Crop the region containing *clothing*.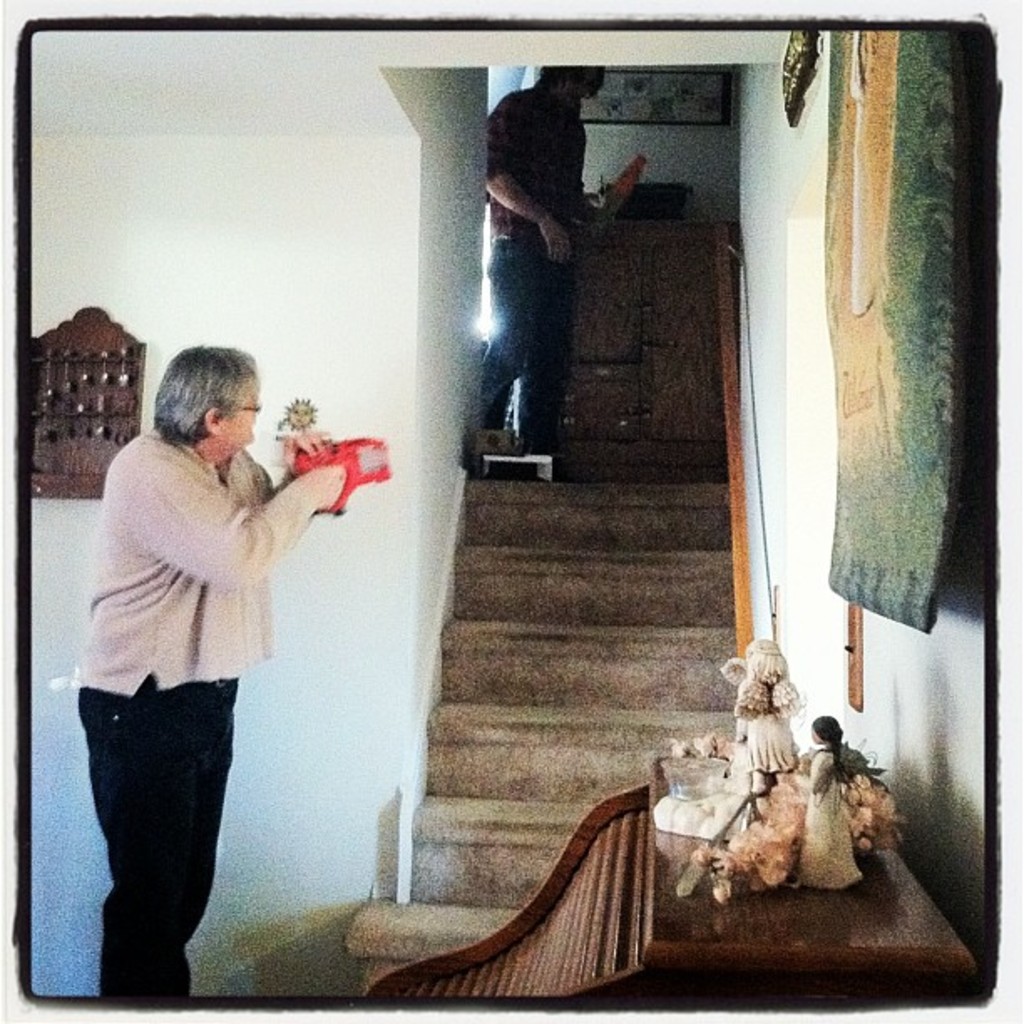
Crop region: bbox=[74, 358, 360, 954].
